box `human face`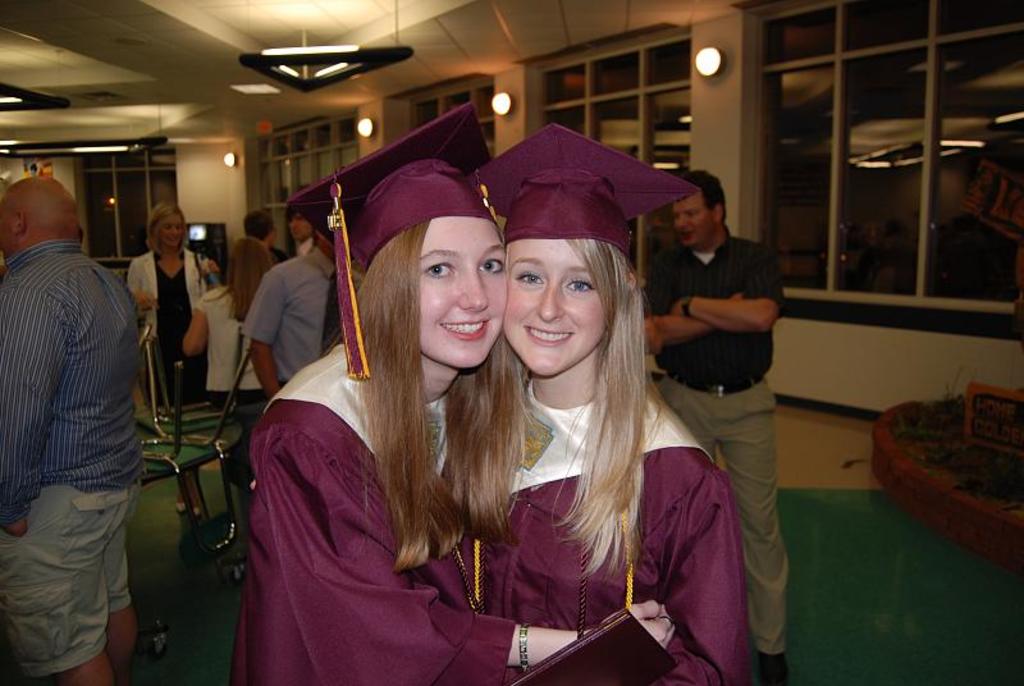
crop(0, 191, 22, 262)
